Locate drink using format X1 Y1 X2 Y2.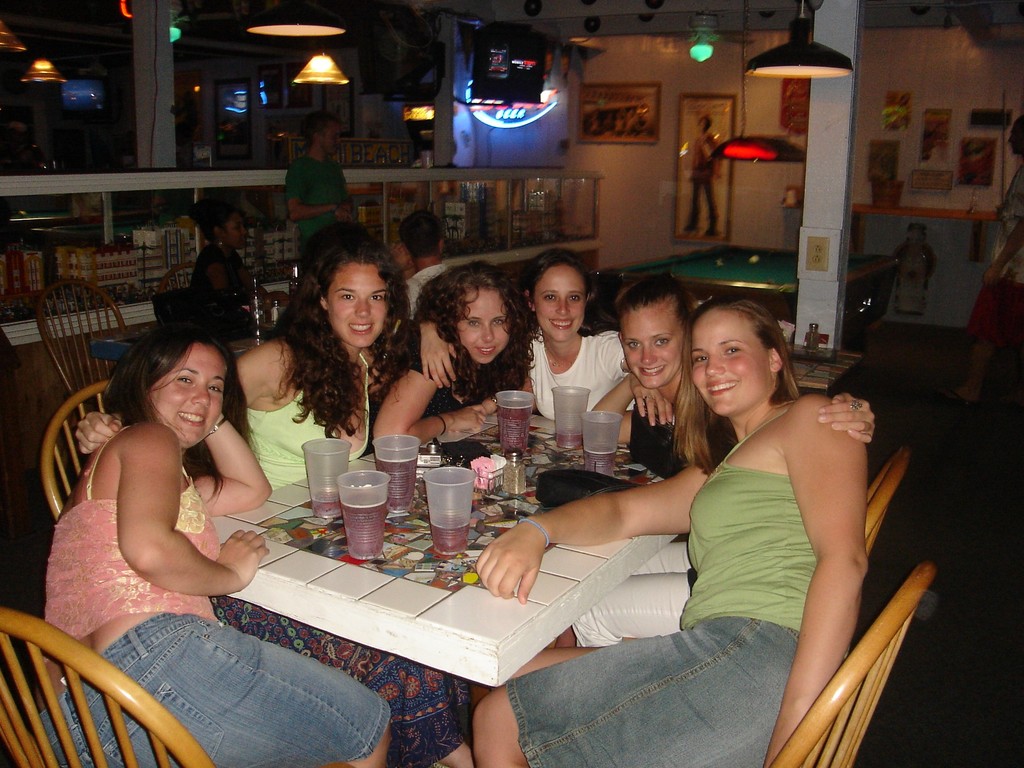
269 305 282 328.
